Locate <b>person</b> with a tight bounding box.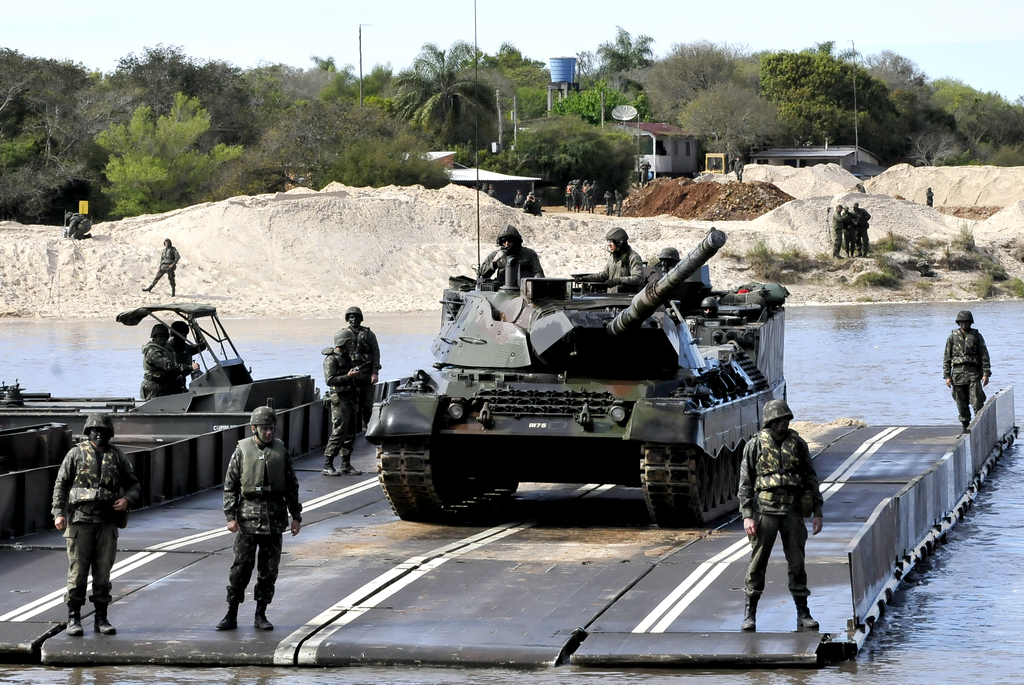
x1=943, y1=304, x2=990, y2=435.
